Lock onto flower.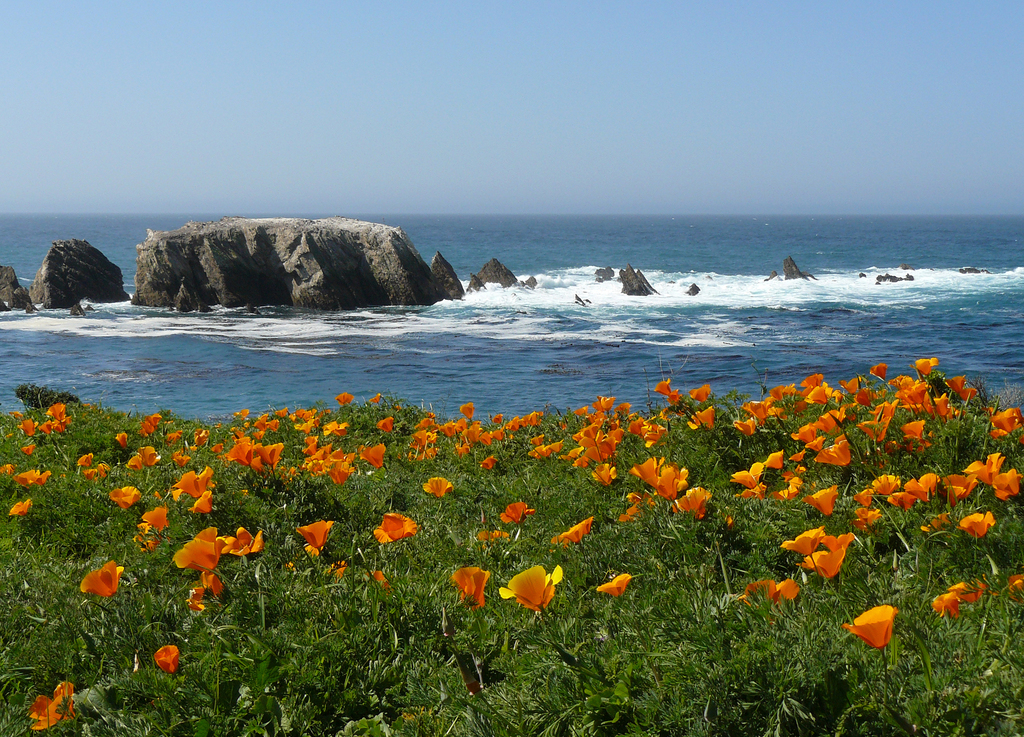
Locked: x1=794 y1=532 x2=855 y2=577.
